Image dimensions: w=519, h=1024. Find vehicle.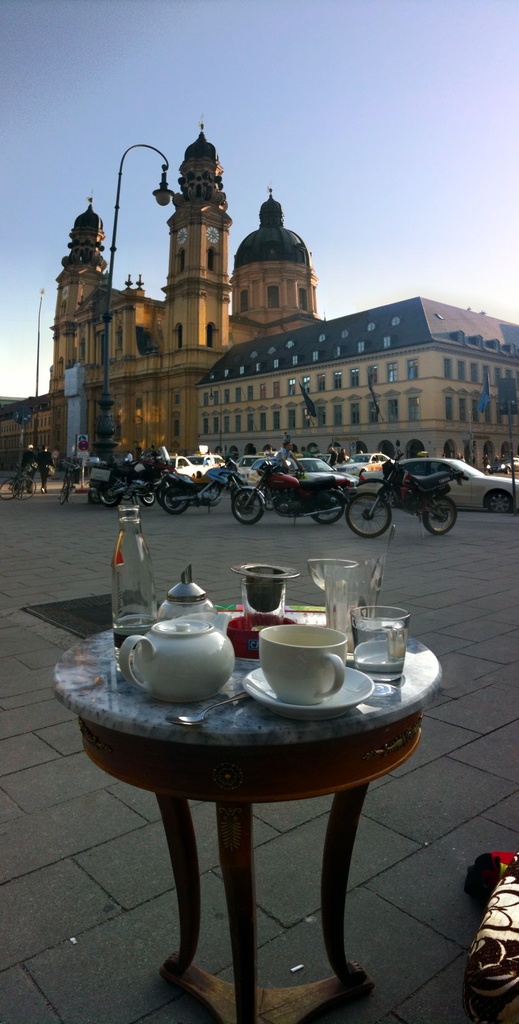
338:452:460:543.
